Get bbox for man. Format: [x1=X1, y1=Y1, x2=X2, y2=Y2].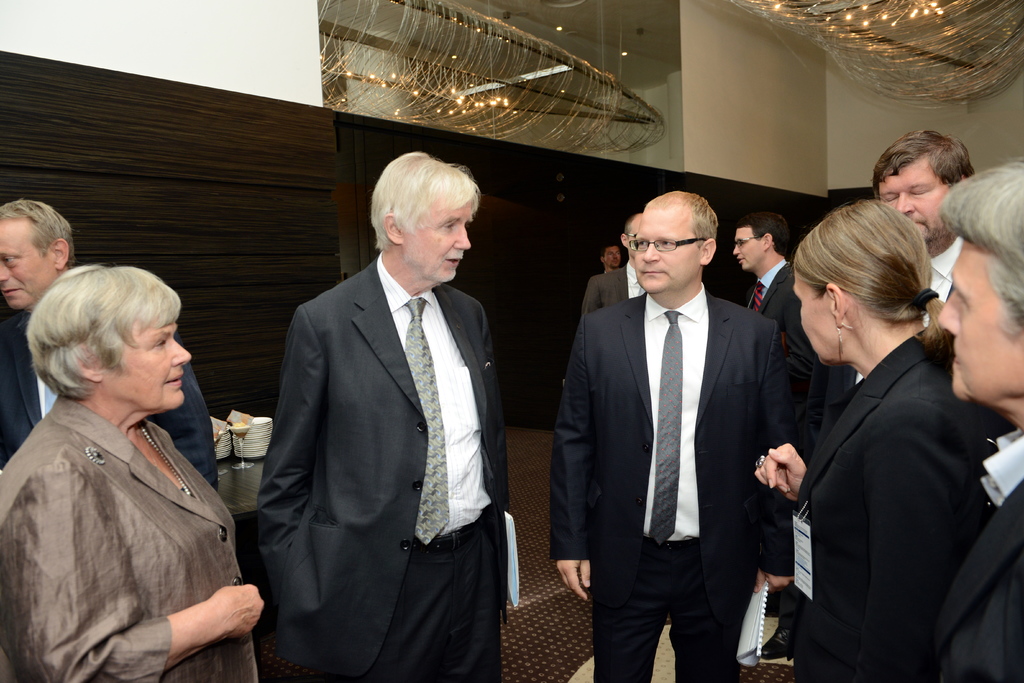
[x1=546, y1=190, x2=790, y2=682].
